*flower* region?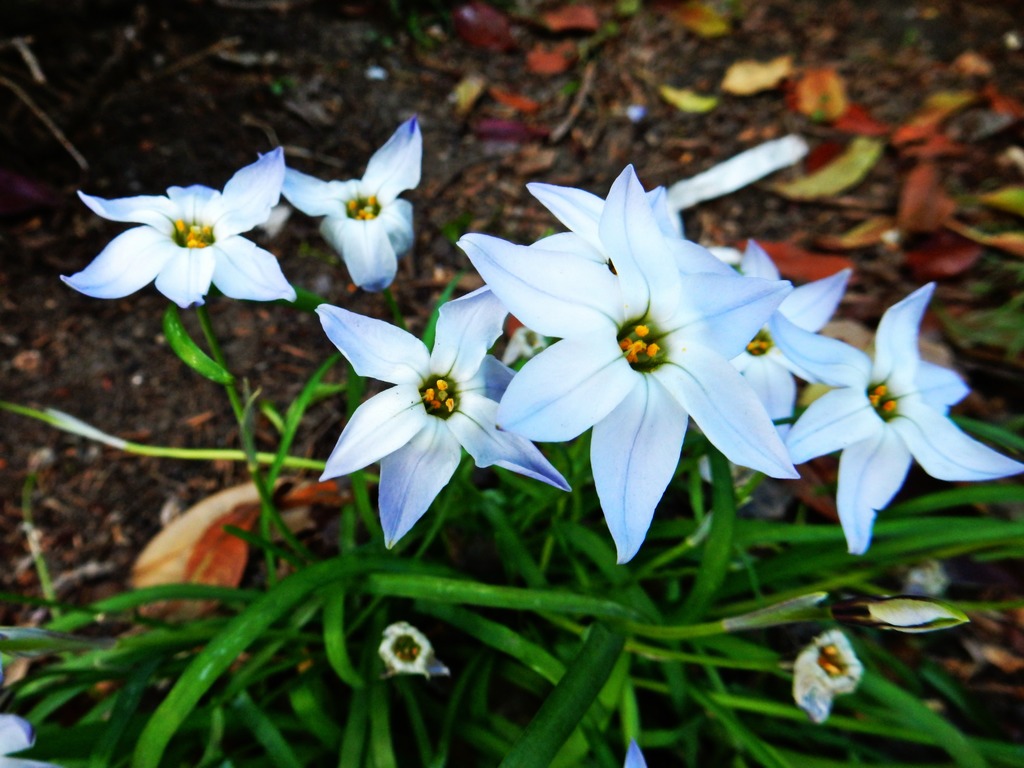
Rect(521, 180, 738, 273)
